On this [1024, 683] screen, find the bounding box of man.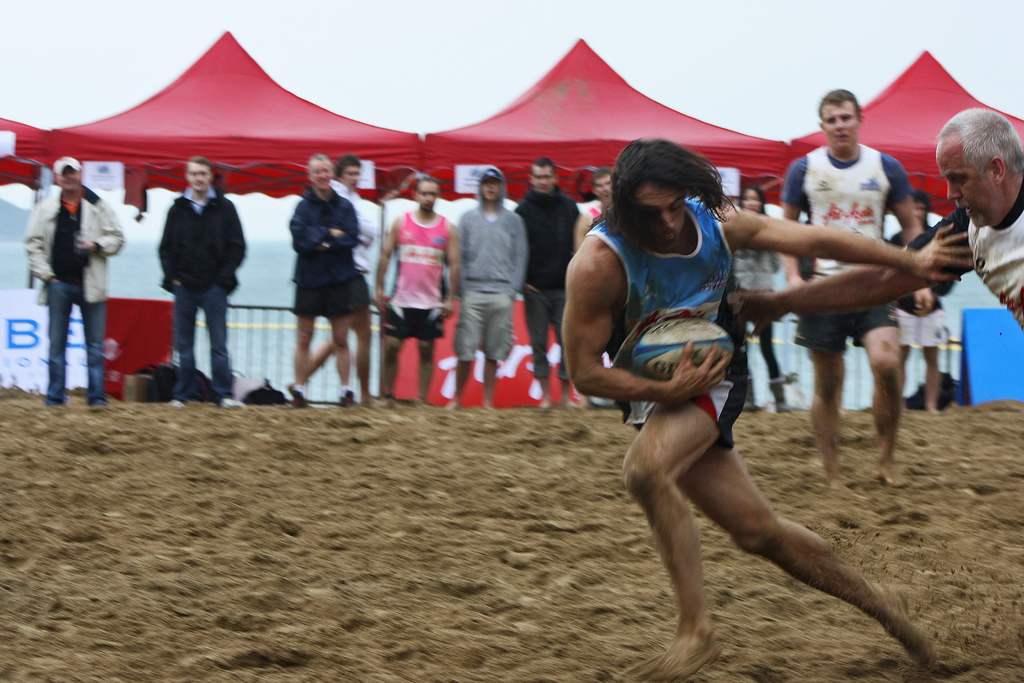
Bounding box: {"left": 367, "top": 174, "right": 460, "bottom": 407}.
